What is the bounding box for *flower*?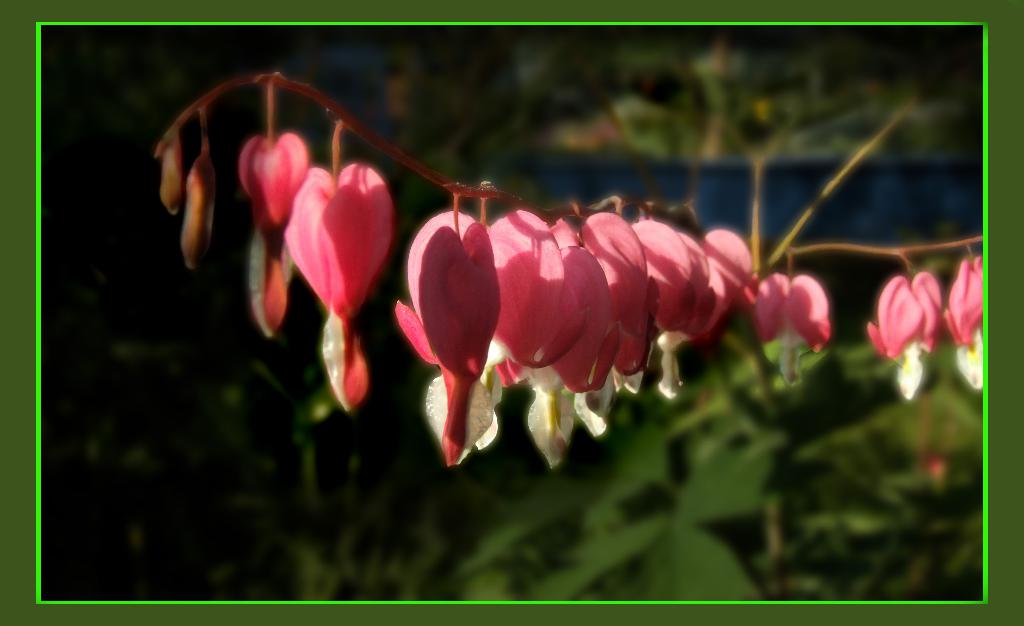
BBox(862, 272, 939, 397).
